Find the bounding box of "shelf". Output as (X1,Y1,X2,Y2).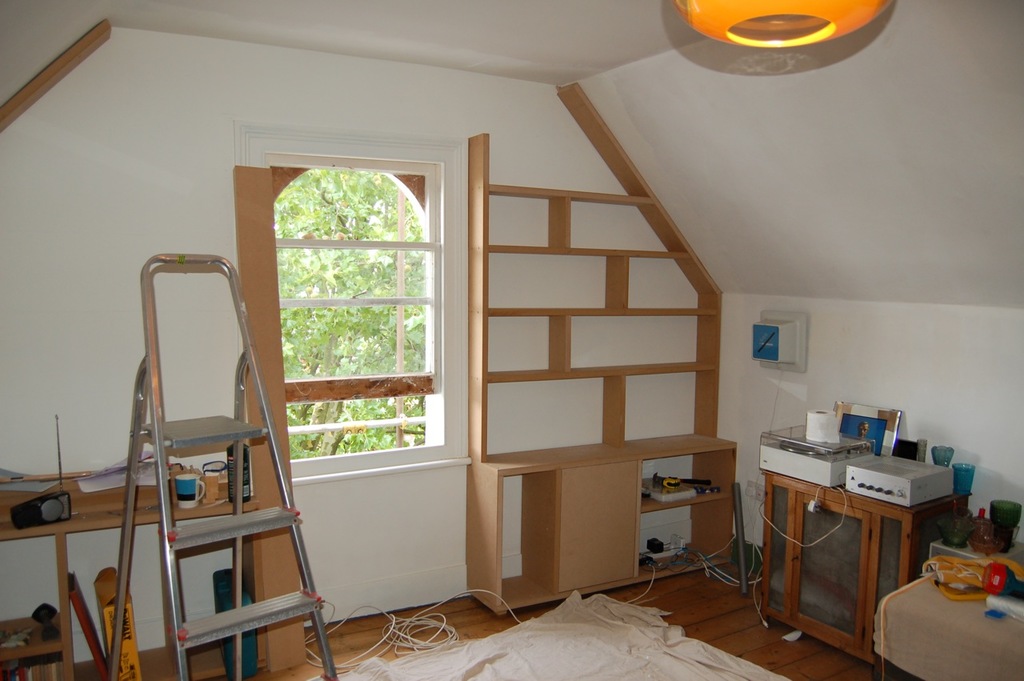
(9,348,334,680).
